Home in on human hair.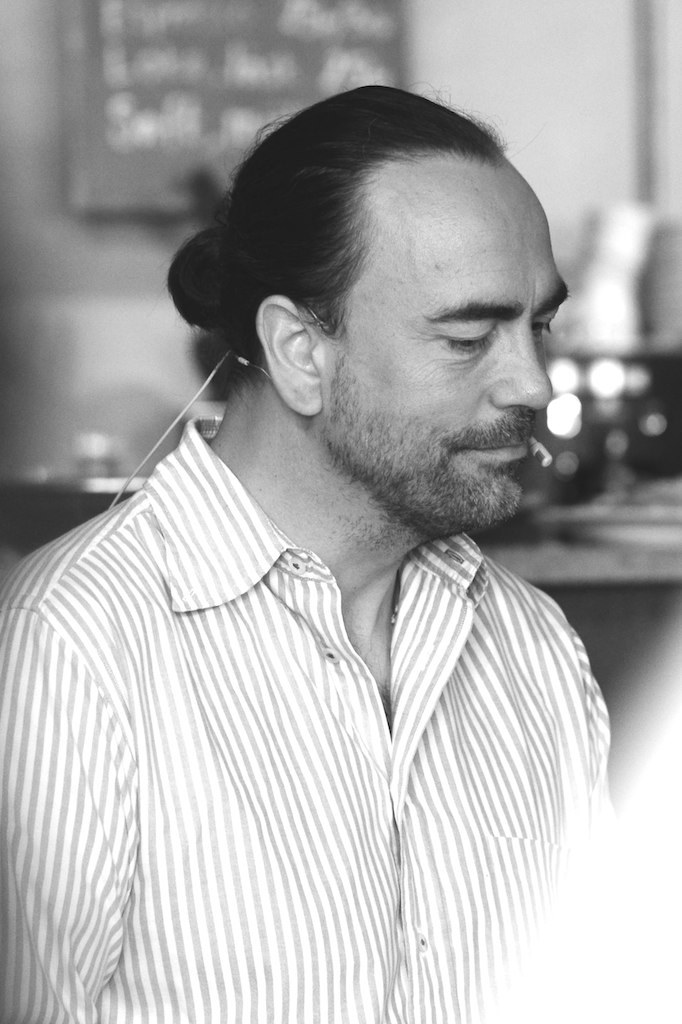
Homed in at bbox(163, 76, 506, 387).
